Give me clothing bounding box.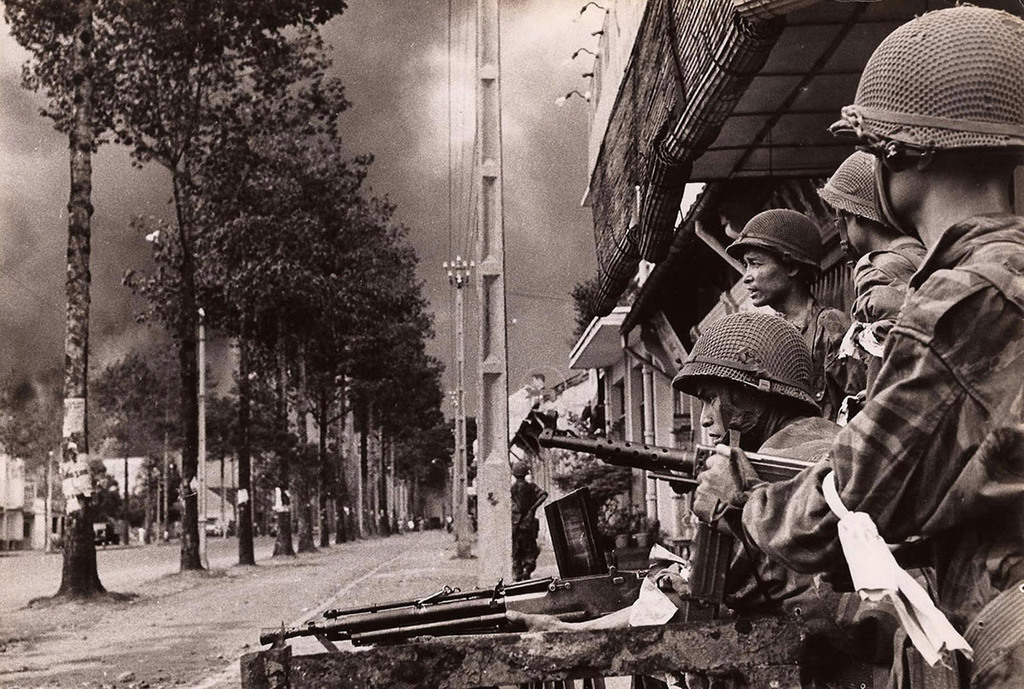
{"left": 795, "top": 298, "right": 855, "bottom": 428}.
